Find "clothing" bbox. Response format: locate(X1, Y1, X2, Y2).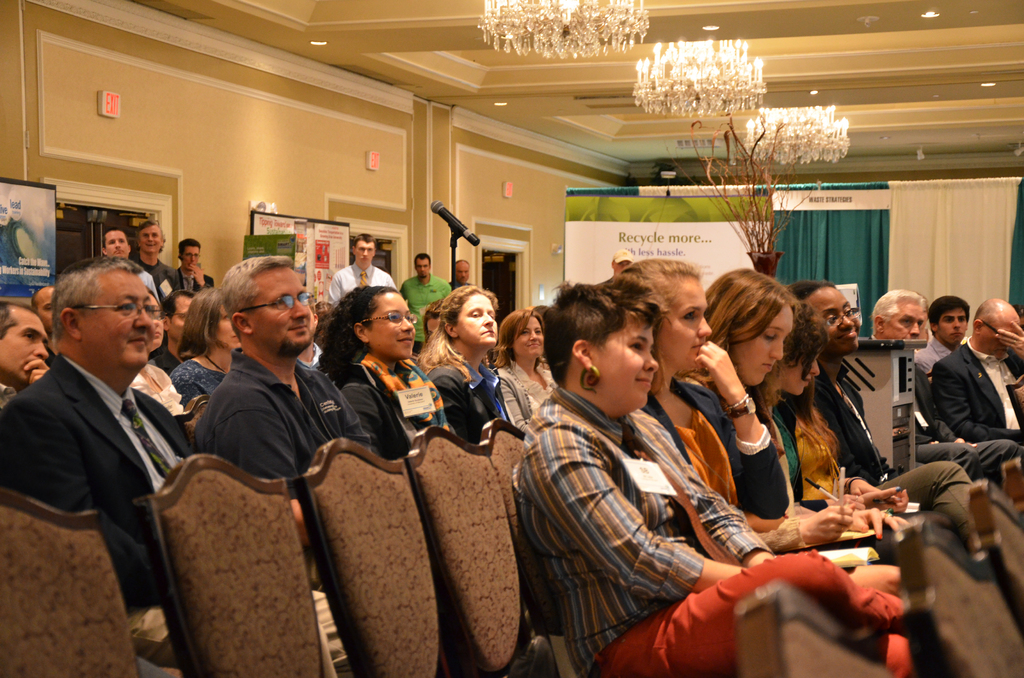
locate(125, 244, 185, 325).
